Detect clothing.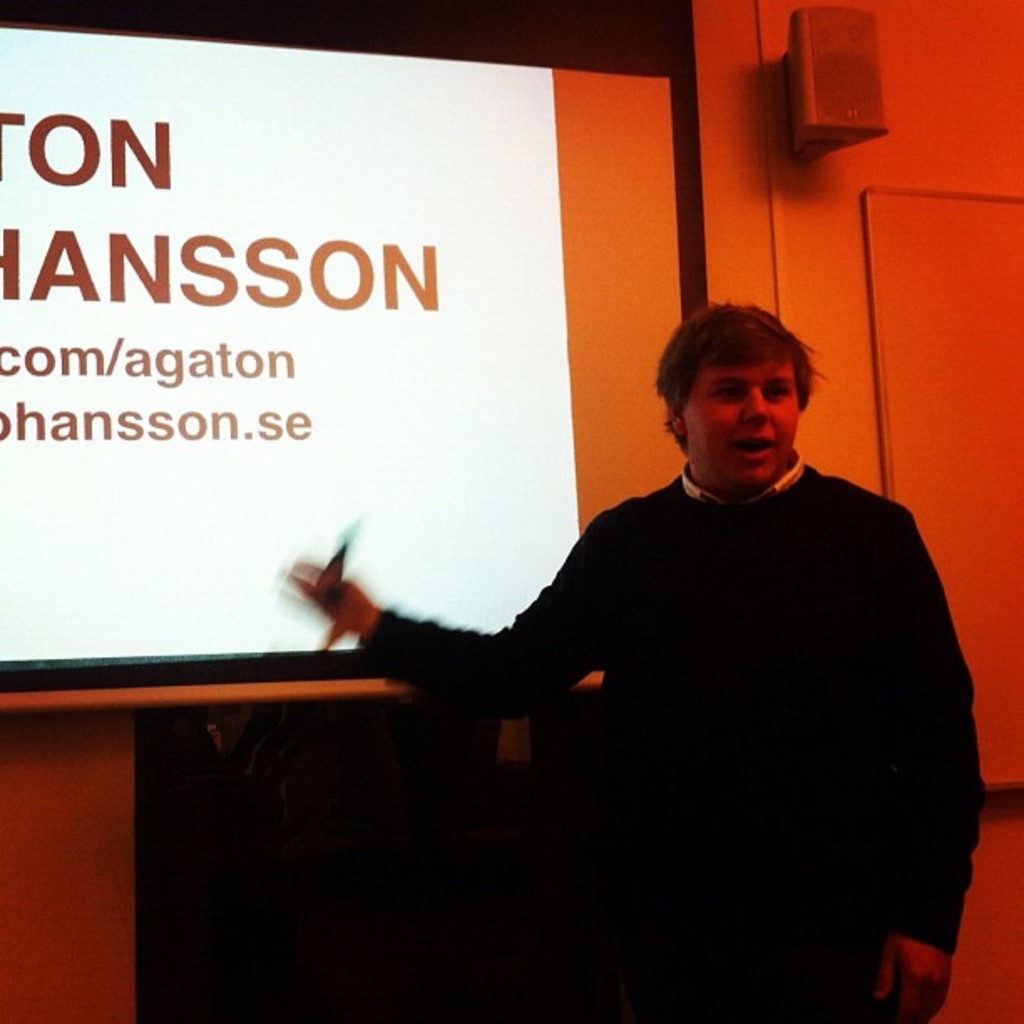
Detected at 383:455:1023:1023.
